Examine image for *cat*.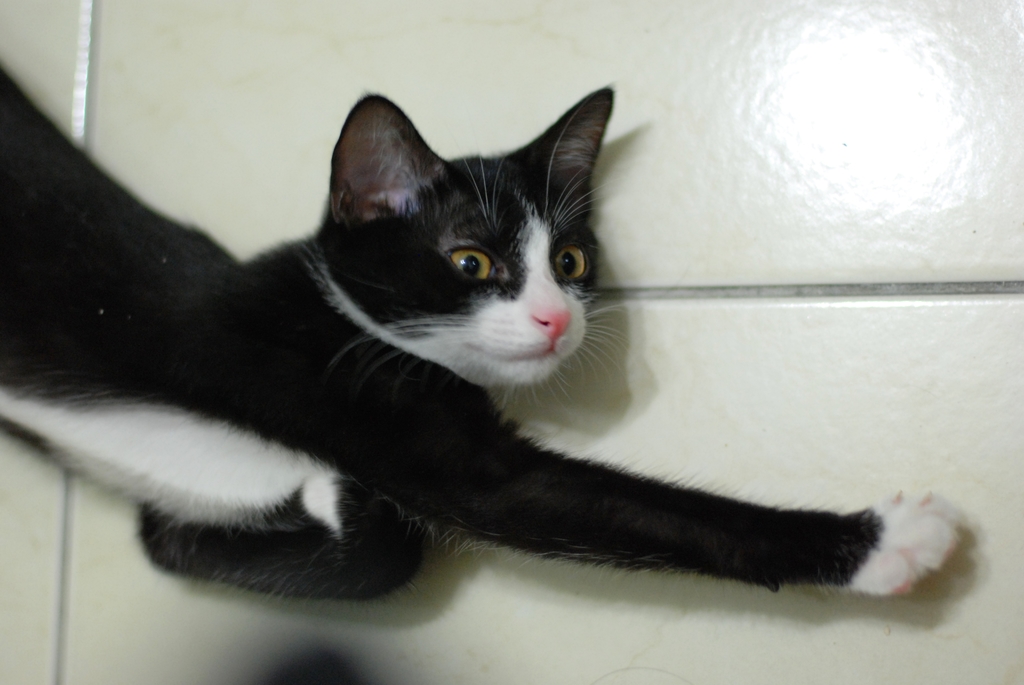
Examination result: (left=3, top=81, right=956, bottom=599).
